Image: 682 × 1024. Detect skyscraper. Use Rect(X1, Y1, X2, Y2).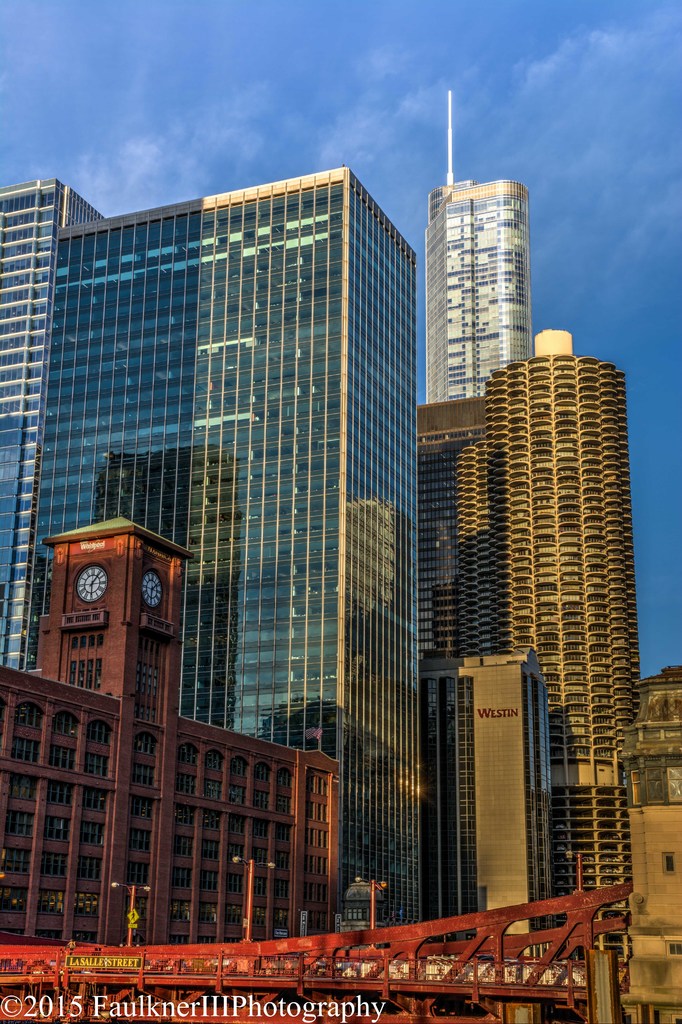
Rect(429, 89, 529, 400).
